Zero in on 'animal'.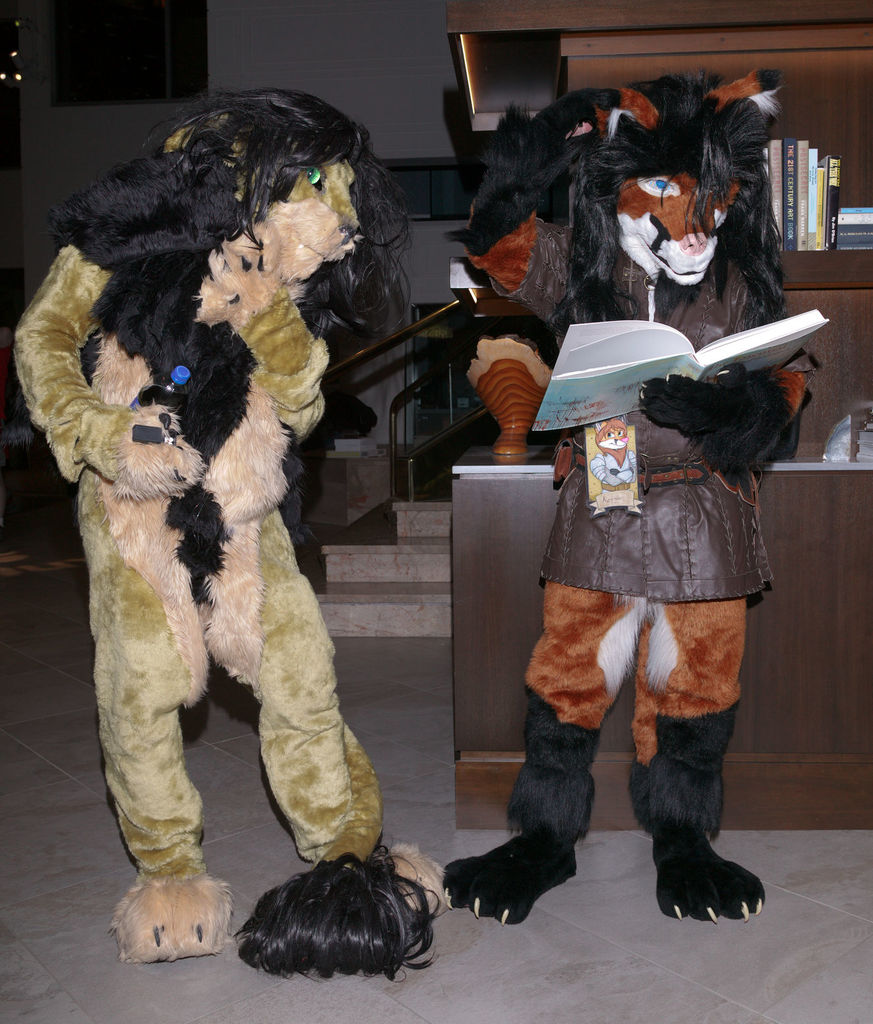
Zeroed in: {"left": 36, "top": 114, "right": 475, "bottom": 954}.
